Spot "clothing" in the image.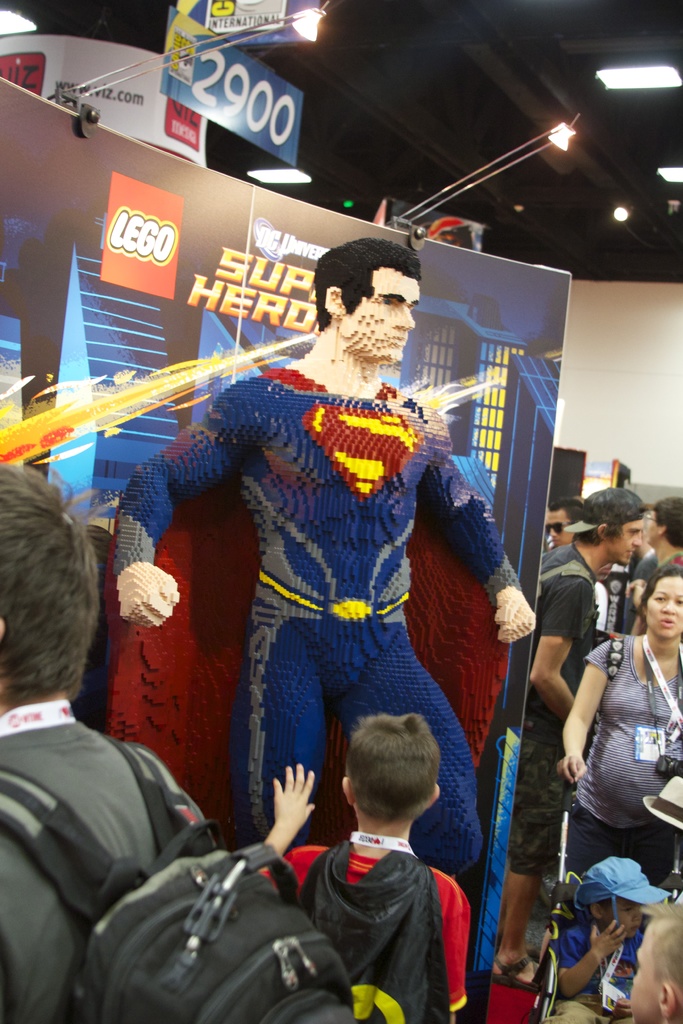
"clothing" found at rect(563, 629, 682, 888).
